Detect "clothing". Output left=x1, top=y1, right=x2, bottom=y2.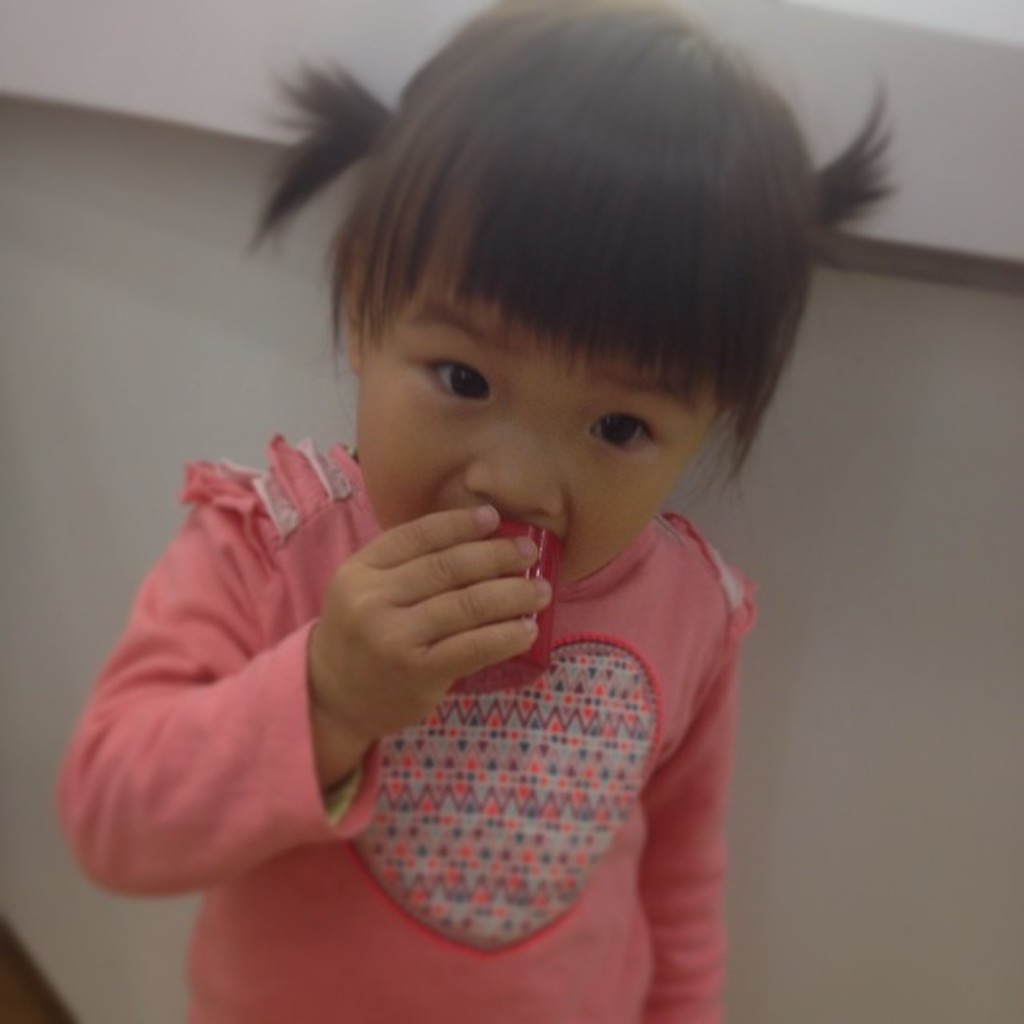
left=54, top=435, right=760, bottom=1022.
